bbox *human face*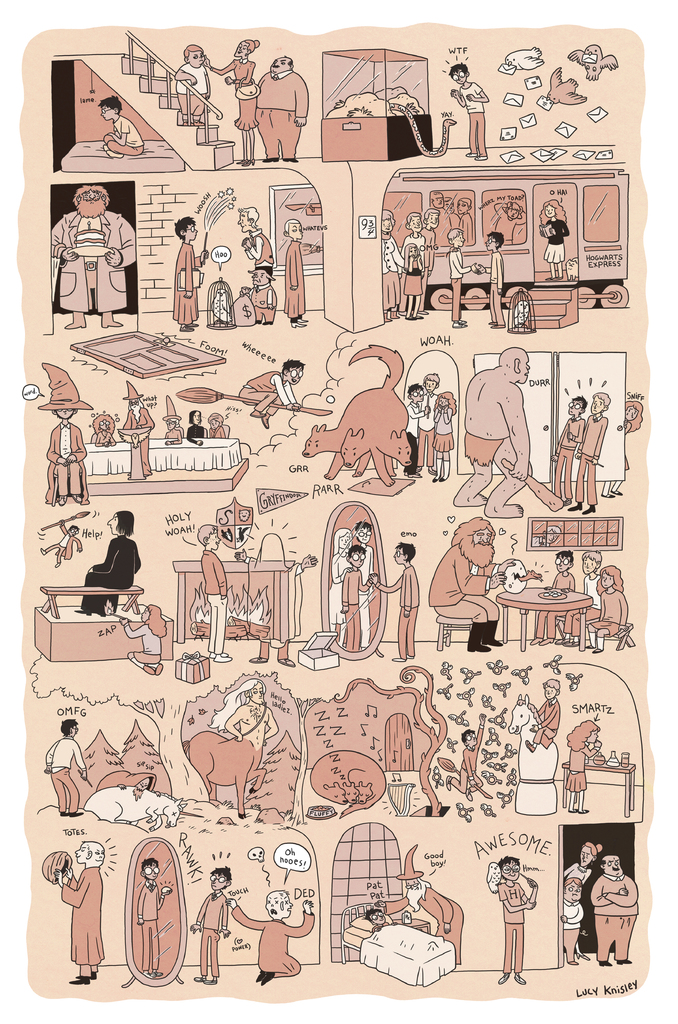
Rect(498, 855, 521, 881)
